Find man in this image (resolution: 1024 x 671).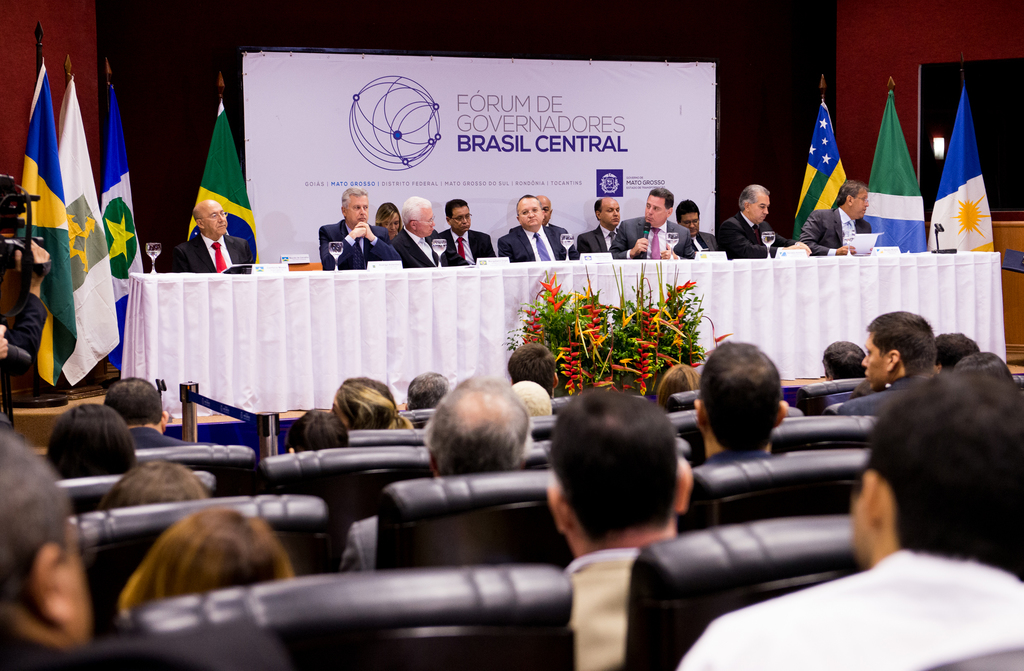
bbox(106, 377, 213, 447).
